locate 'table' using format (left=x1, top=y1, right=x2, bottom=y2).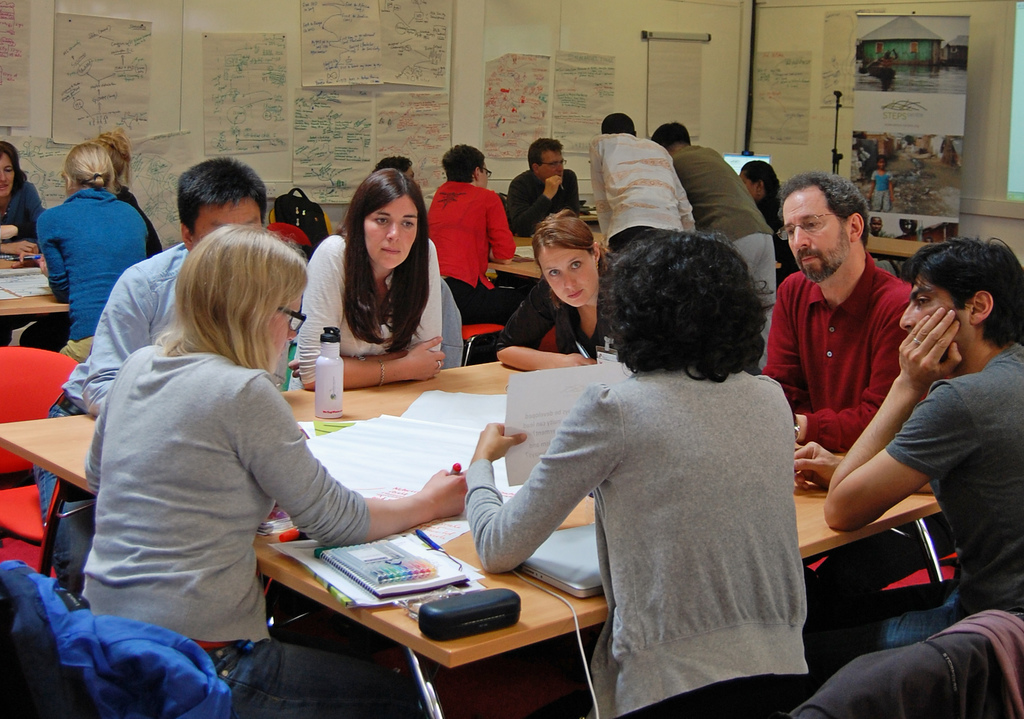
(left=0, top=355, right=948, bottom=718).
